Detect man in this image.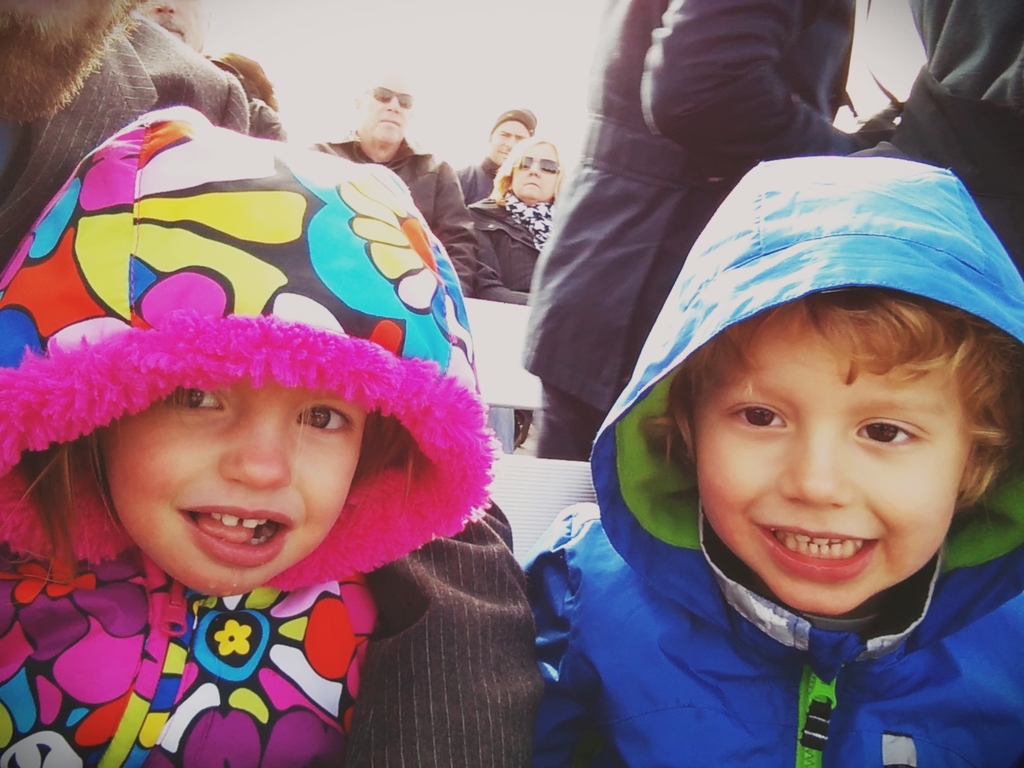
Detection: box(453, 105, 537, 208).
